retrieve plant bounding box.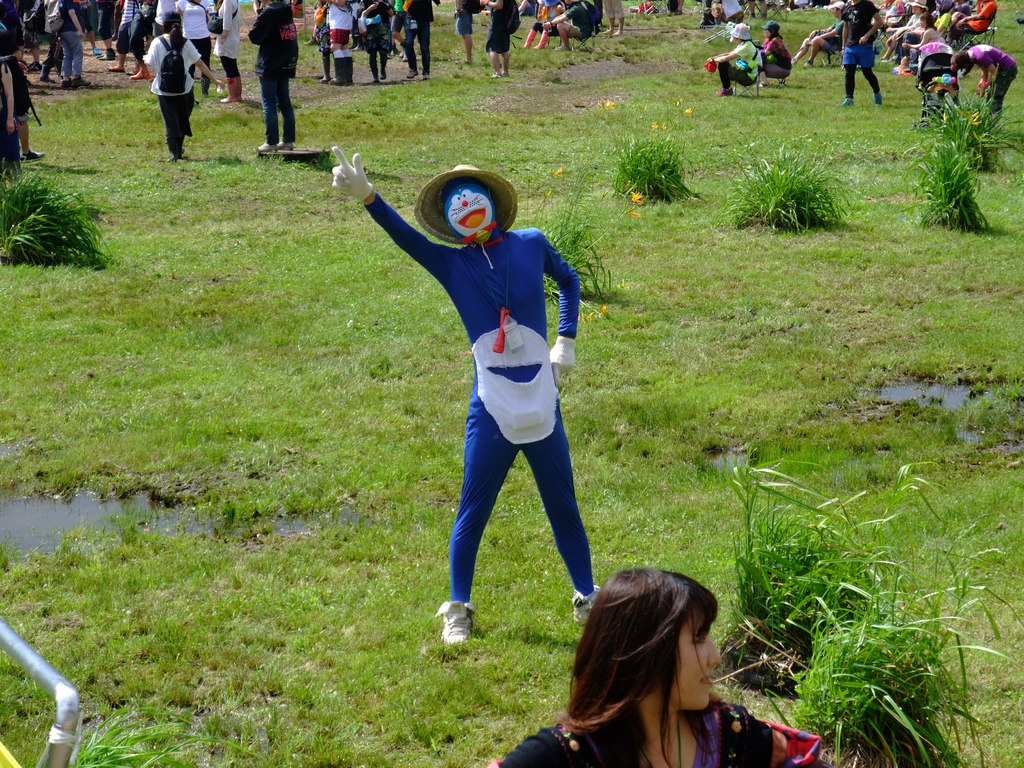
Bounding box: region(900, 136, 994, 233).
